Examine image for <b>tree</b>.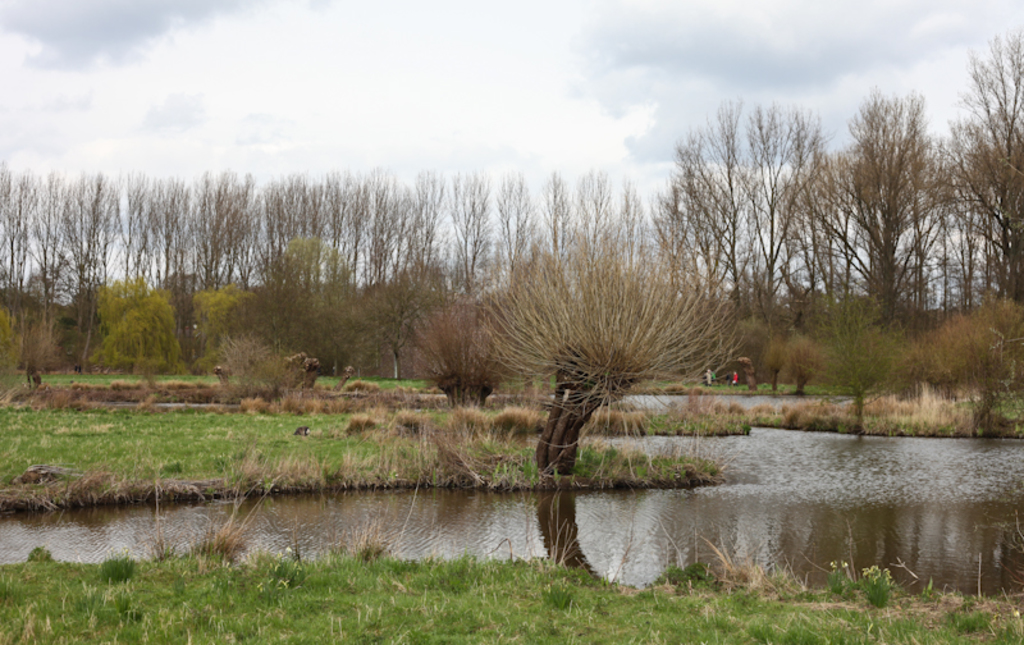
Examination result: (left=799, top=59, right=974, bottom=434).
